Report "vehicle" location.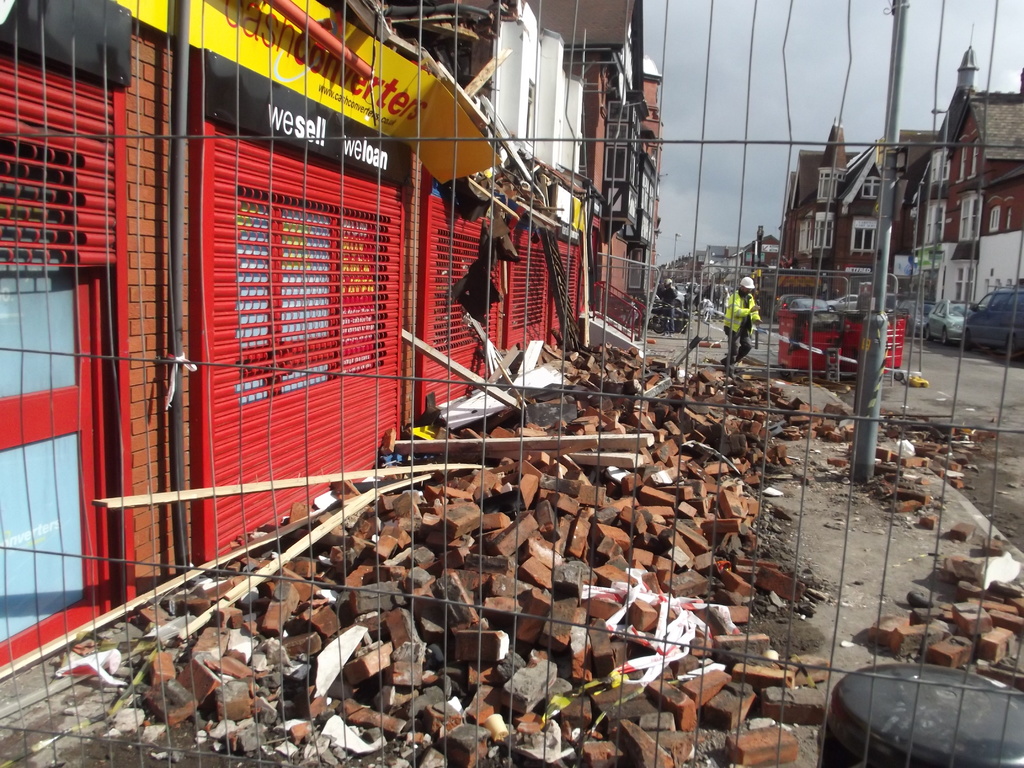
Report: Rect(794, 296, 835, 318).
